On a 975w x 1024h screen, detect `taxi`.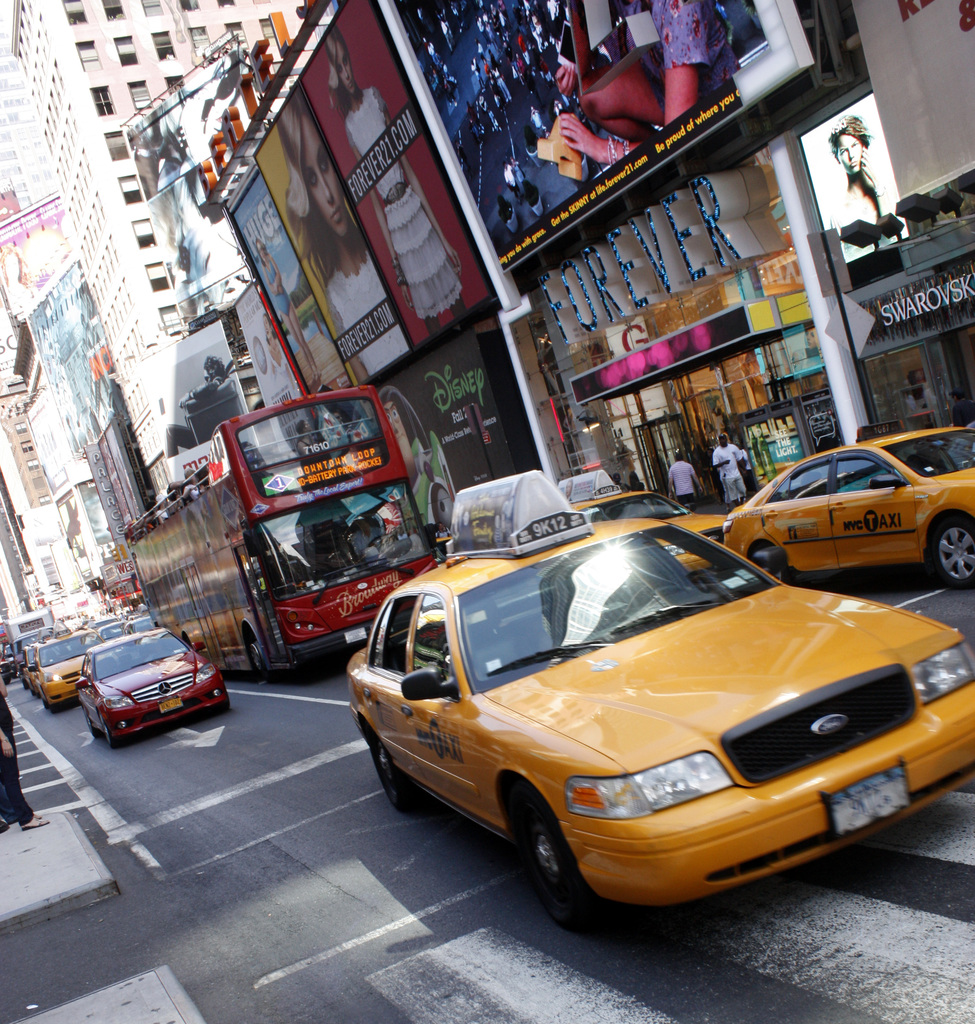
x1=351, y1=465, x2=974, y2=937.
